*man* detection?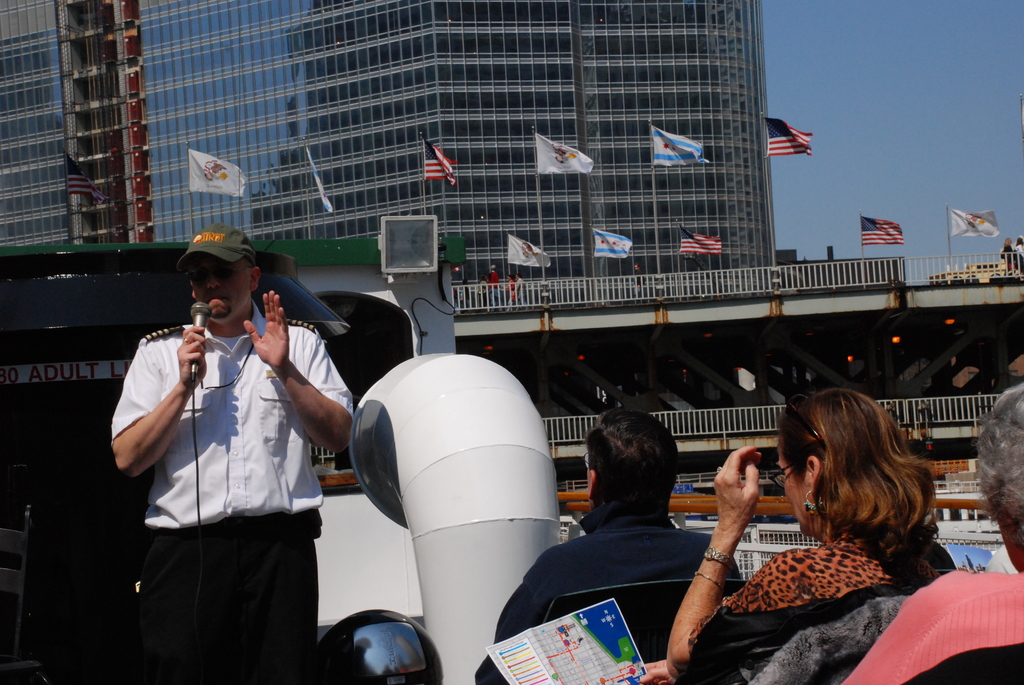
left=109, top=217, right=345, bottom=666
